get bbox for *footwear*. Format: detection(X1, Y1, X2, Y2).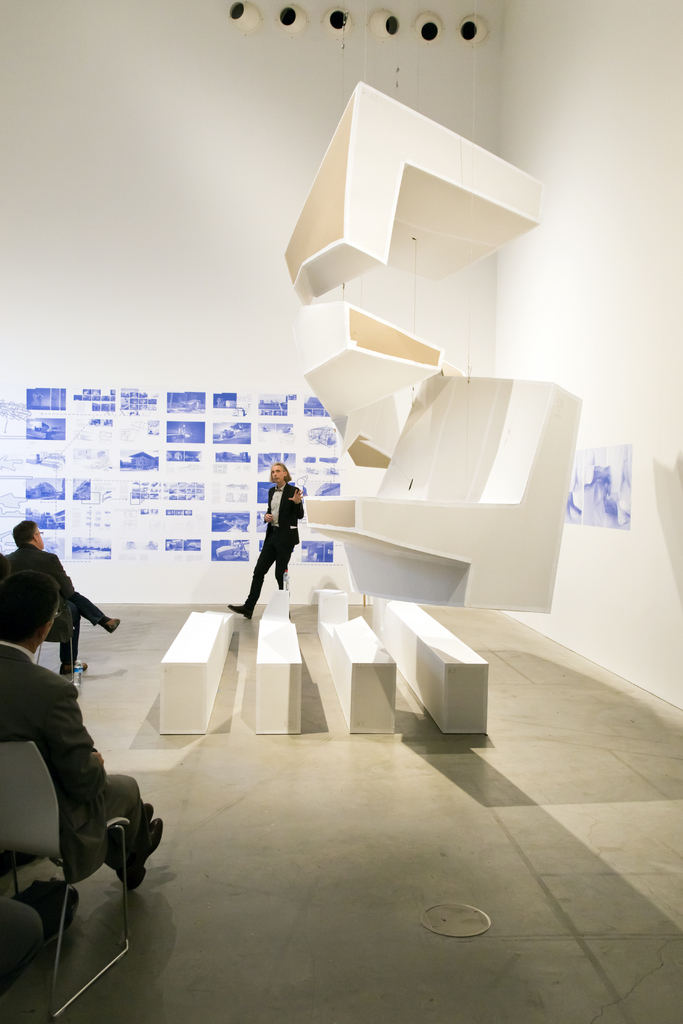
detection(121, 814, 165, 892).
